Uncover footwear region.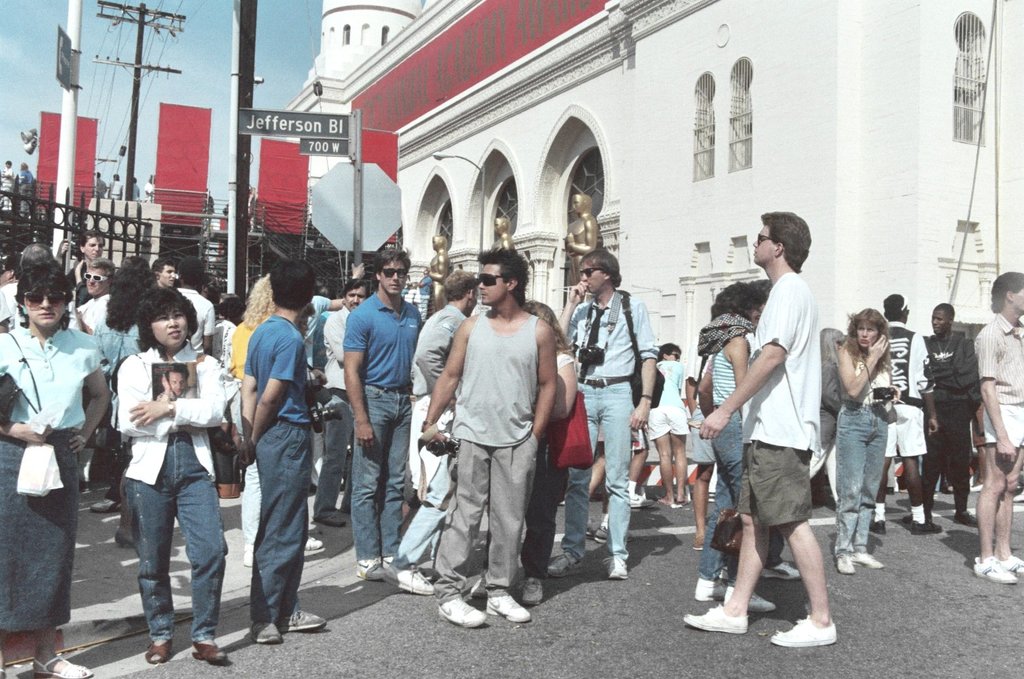
Uncovered: [left=974, top=556, right=1018, bottom=582].
